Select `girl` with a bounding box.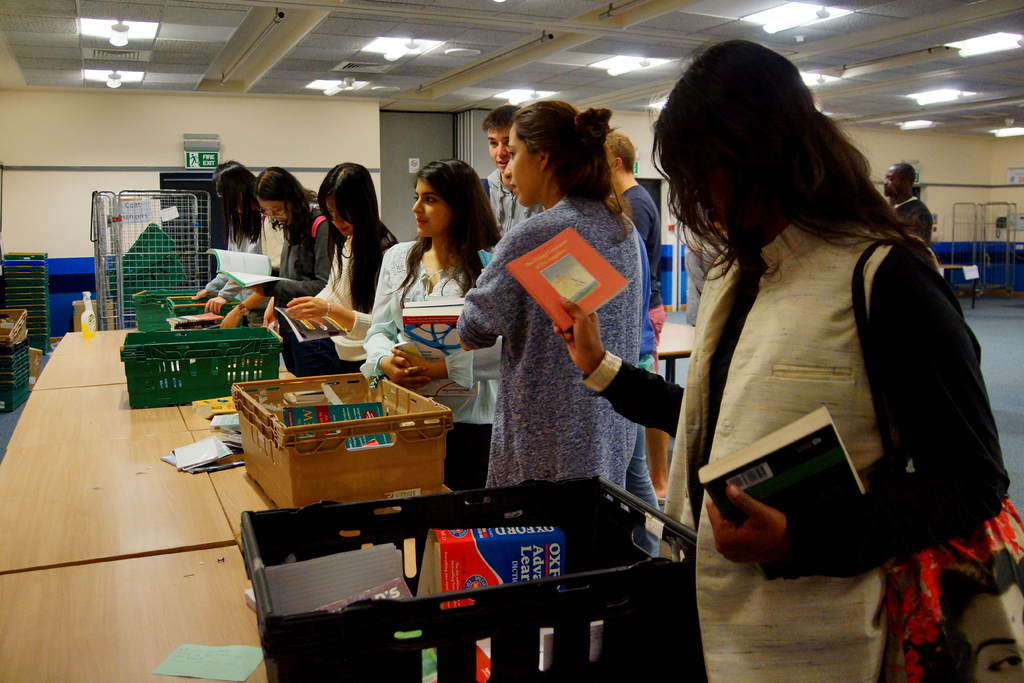
box(282, 167, 378, 375).
